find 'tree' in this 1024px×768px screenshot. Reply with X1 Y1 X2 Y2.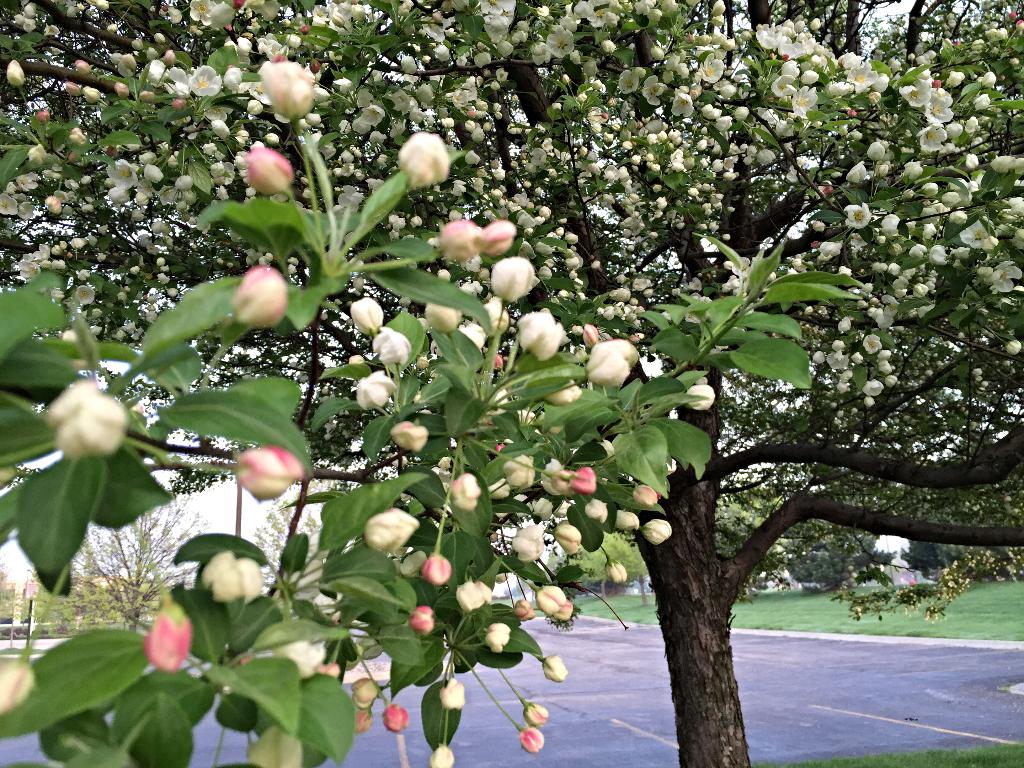
0 561 9 632.
